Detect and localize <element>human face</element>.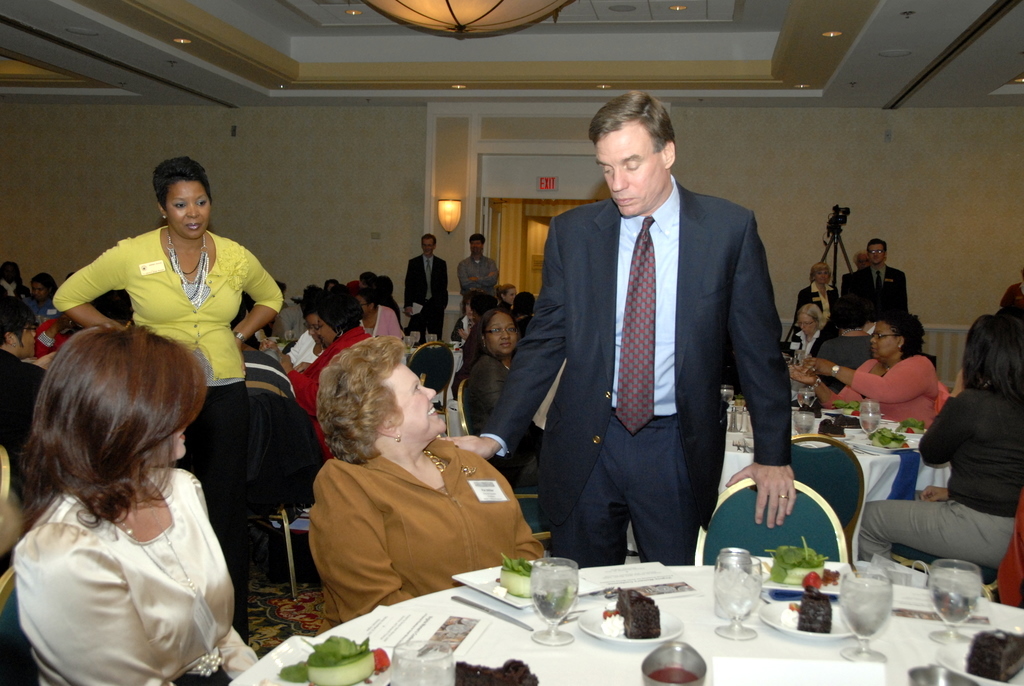
Localized at left=356, top=291, right=368, bottom=314.
